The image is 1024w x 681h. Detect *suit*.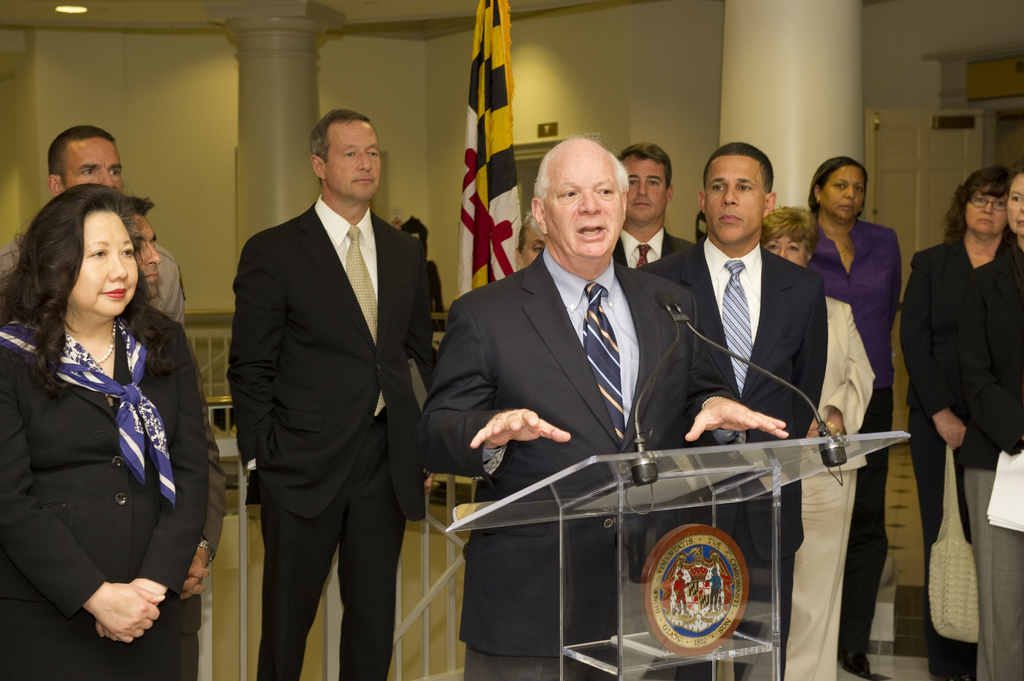
Detection: box=[896, 230, 1012, 680].
